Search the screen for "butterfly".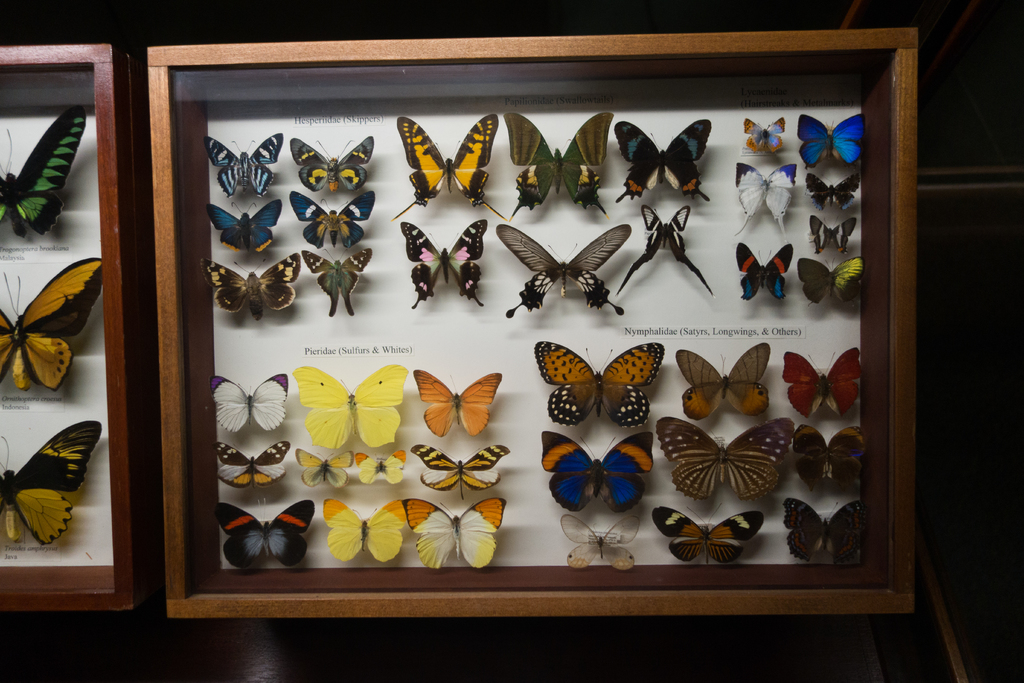
Found at <region>538, 427, 657, 518</region>.
